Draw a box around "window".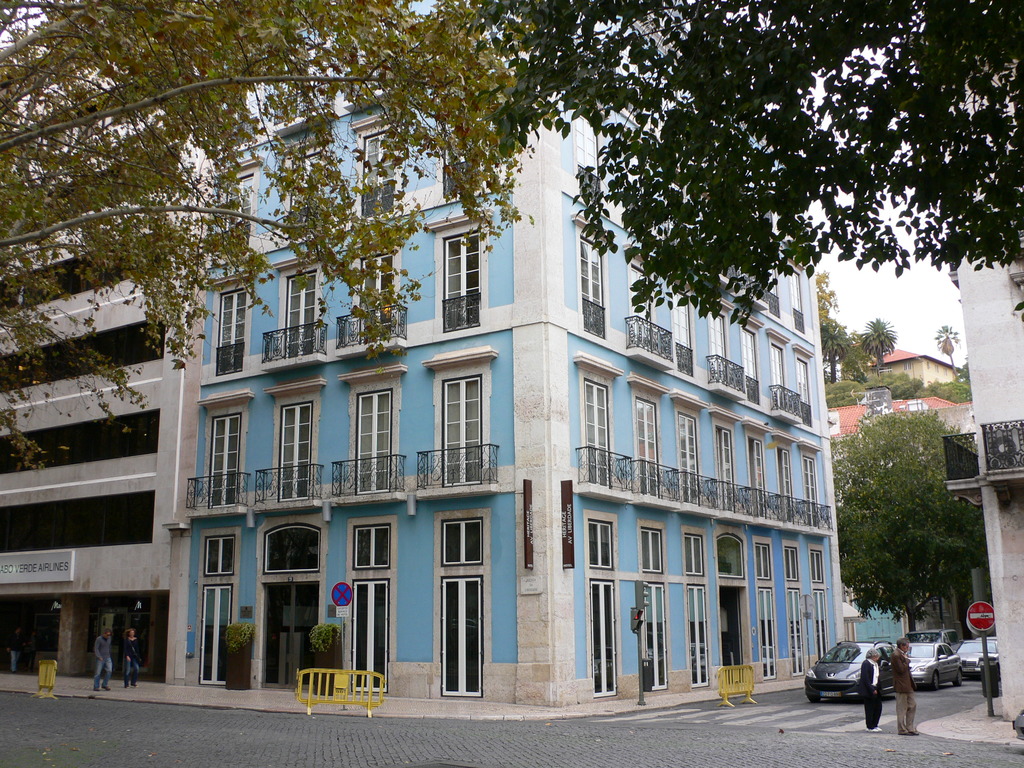
bbox=(943, 369, 948, 371).
